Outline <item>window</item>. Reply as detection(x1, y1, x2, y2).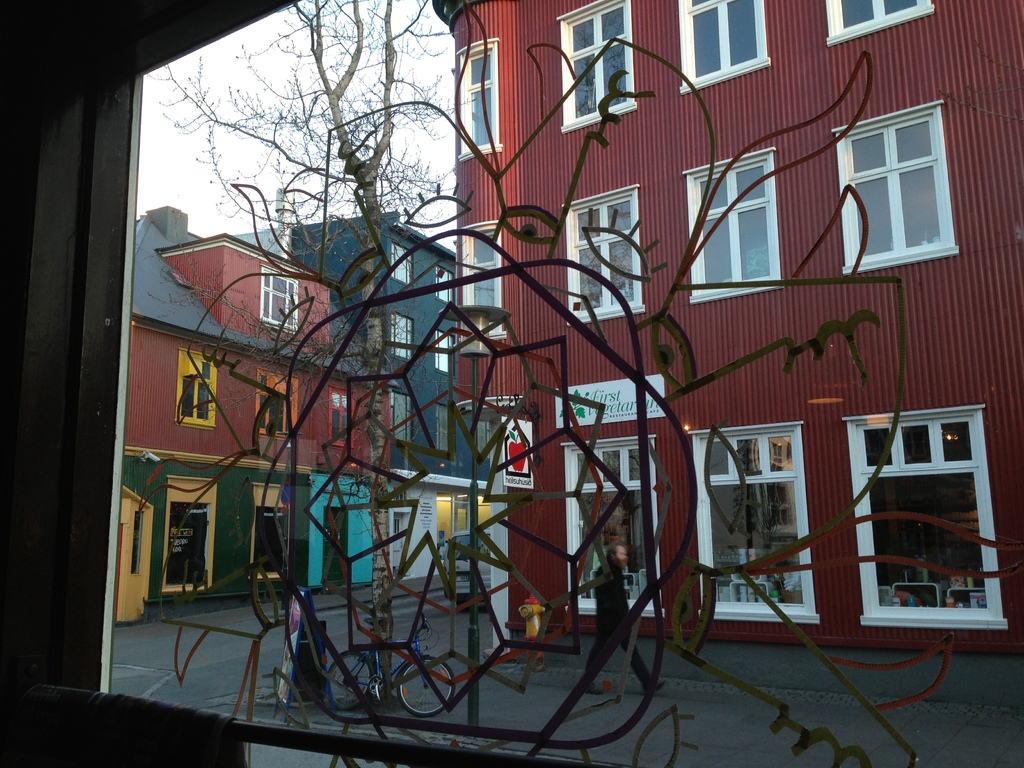
detection(391, 312, 413, 361).
